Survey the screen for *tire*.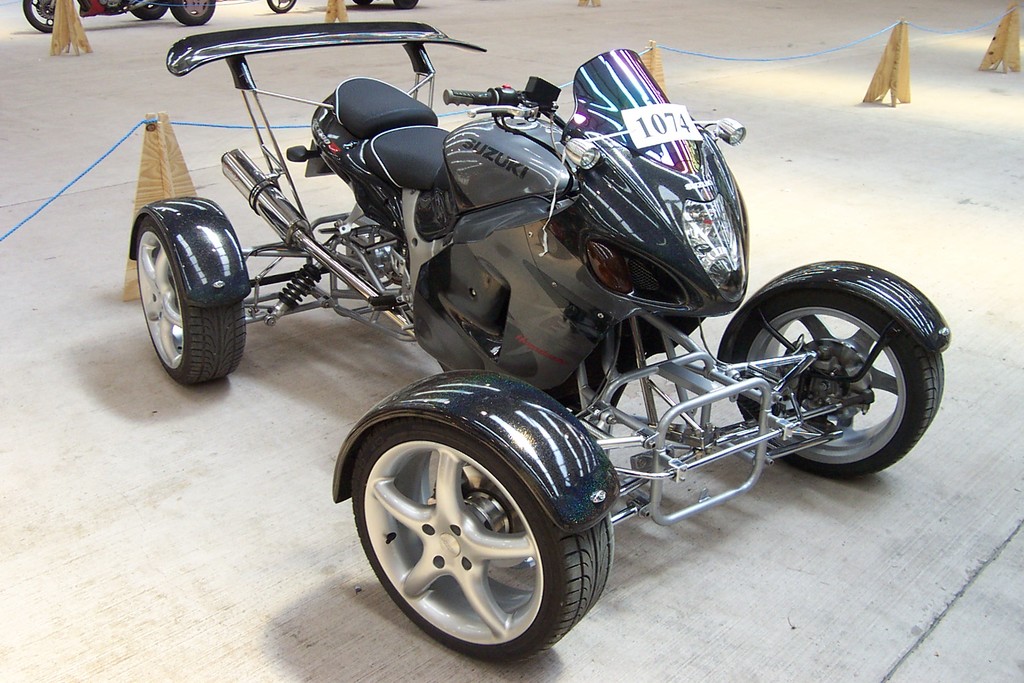
Survey found: (left=268, top=0, right=295, bottom=13).
